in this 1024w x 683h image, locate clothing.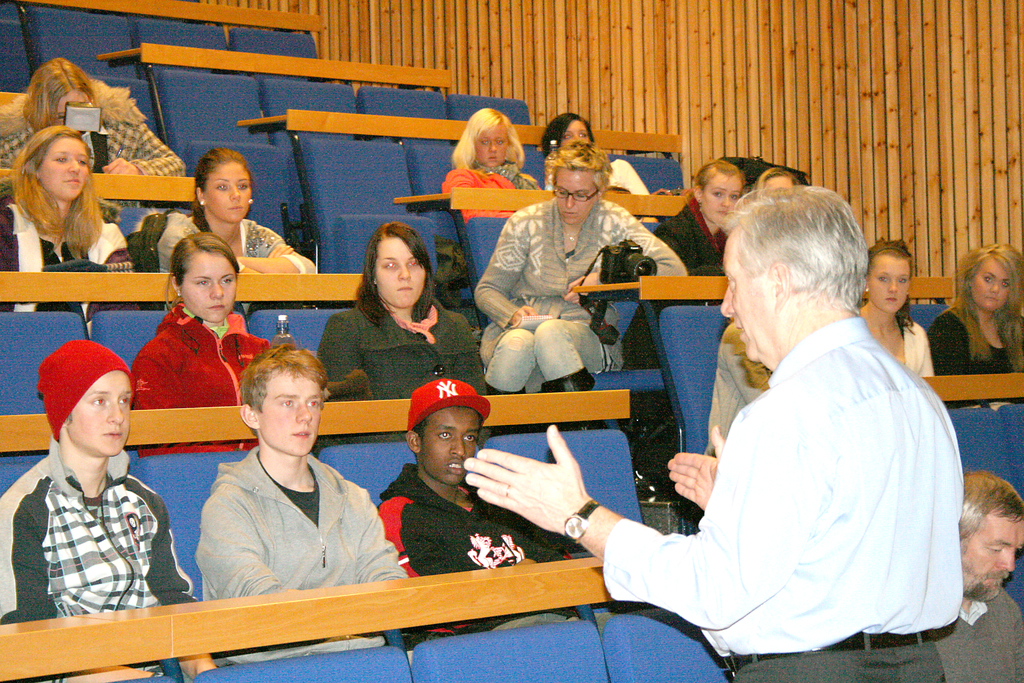
Bounding box: bbox=[443, 167, 543, 219].
